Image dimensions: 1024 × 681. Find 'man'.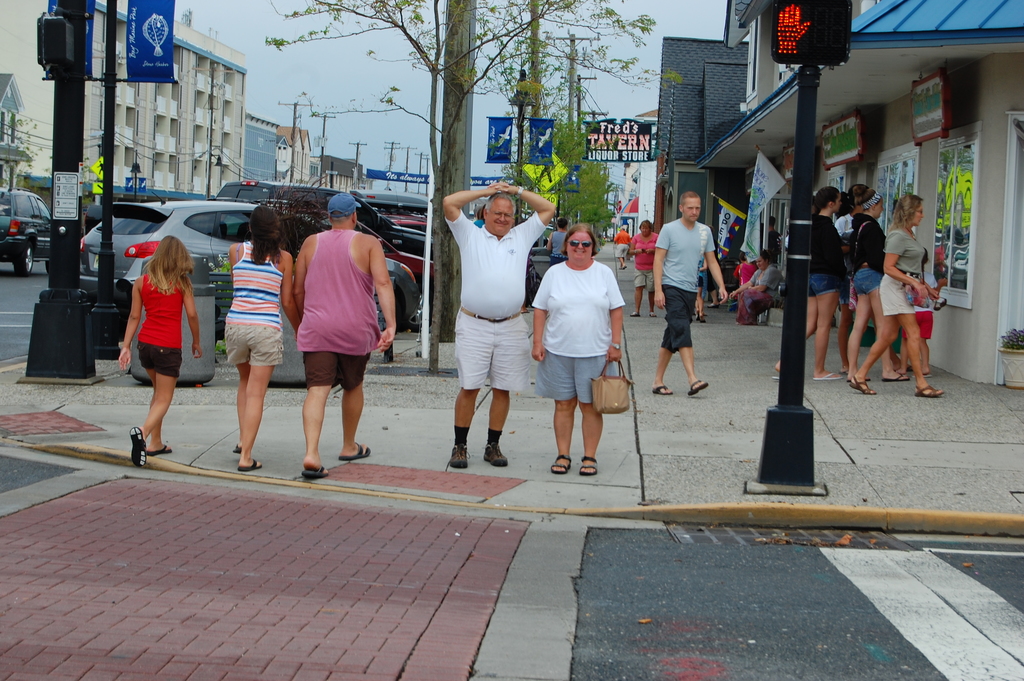
(x1=652, y1=192, x2=728, y2=398).
